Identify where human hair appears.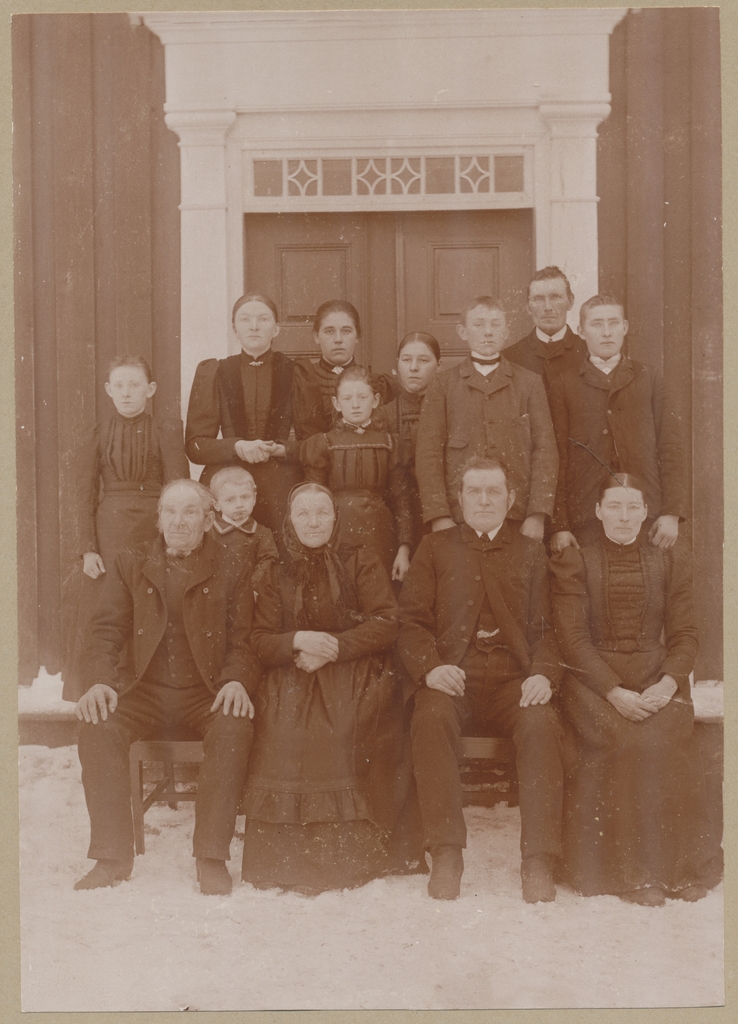
Appears at rect(209, 464, 258, 509).
